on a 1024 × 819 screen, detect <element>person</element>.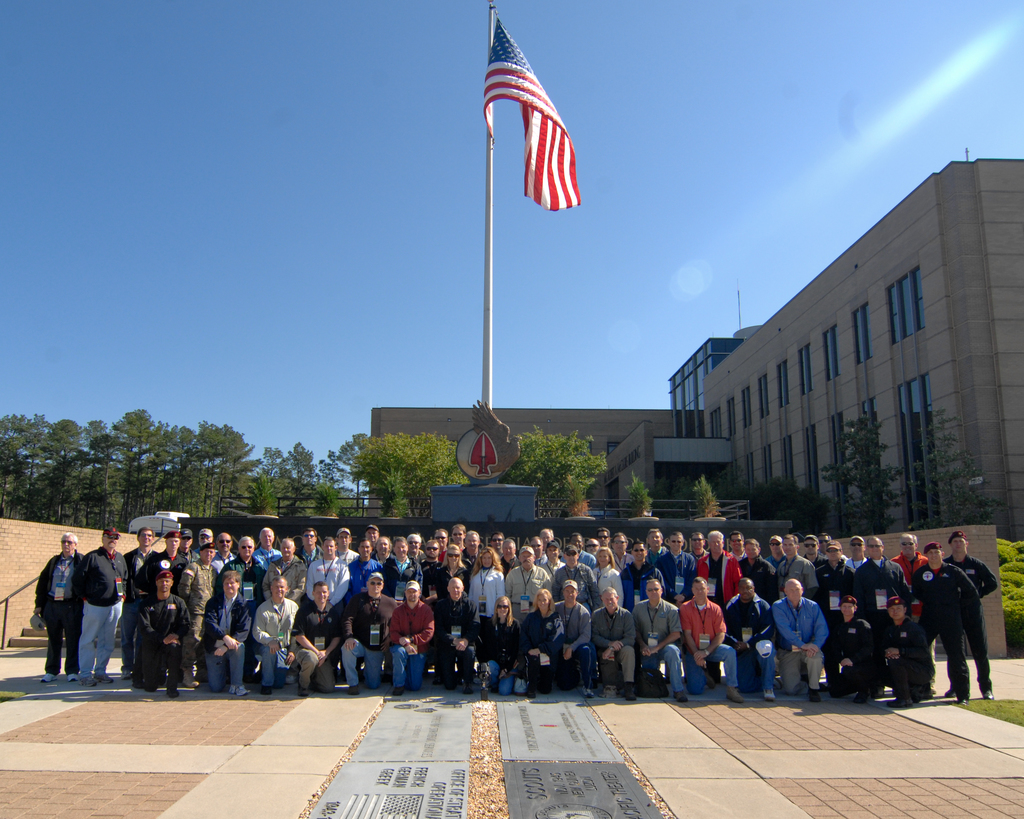
region(596, 549, 620, 600).
